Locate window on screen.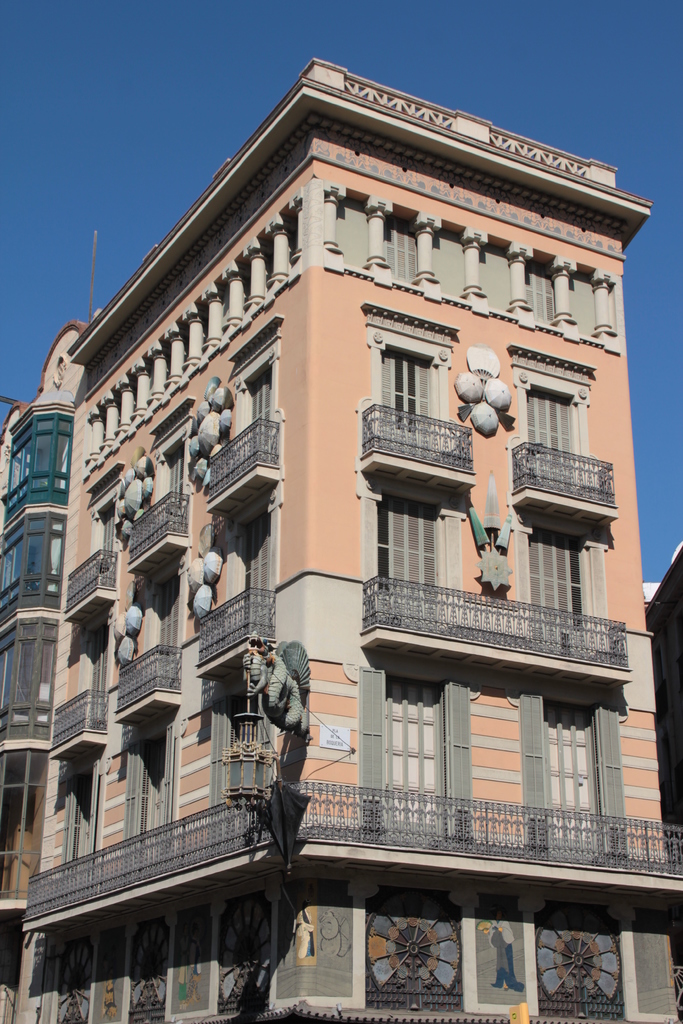
On screen at bbox=[381, 219, 420, 278].
